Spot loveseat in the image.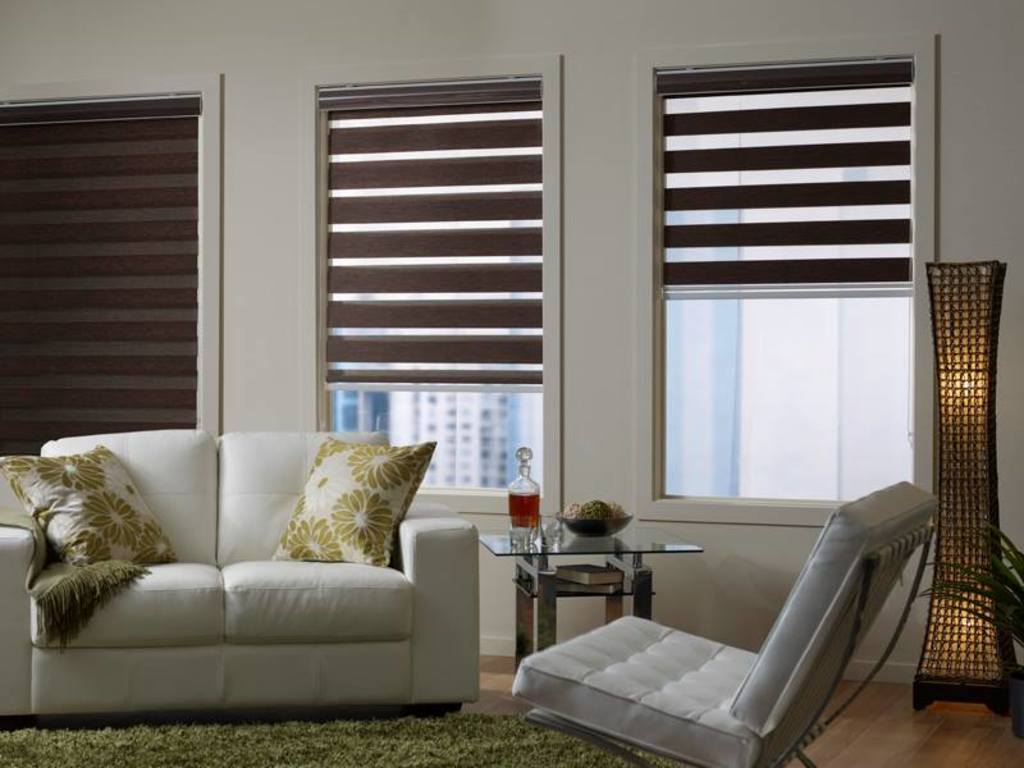
loveseat found at x1=1, y1=424, x2=489, y2=736.
